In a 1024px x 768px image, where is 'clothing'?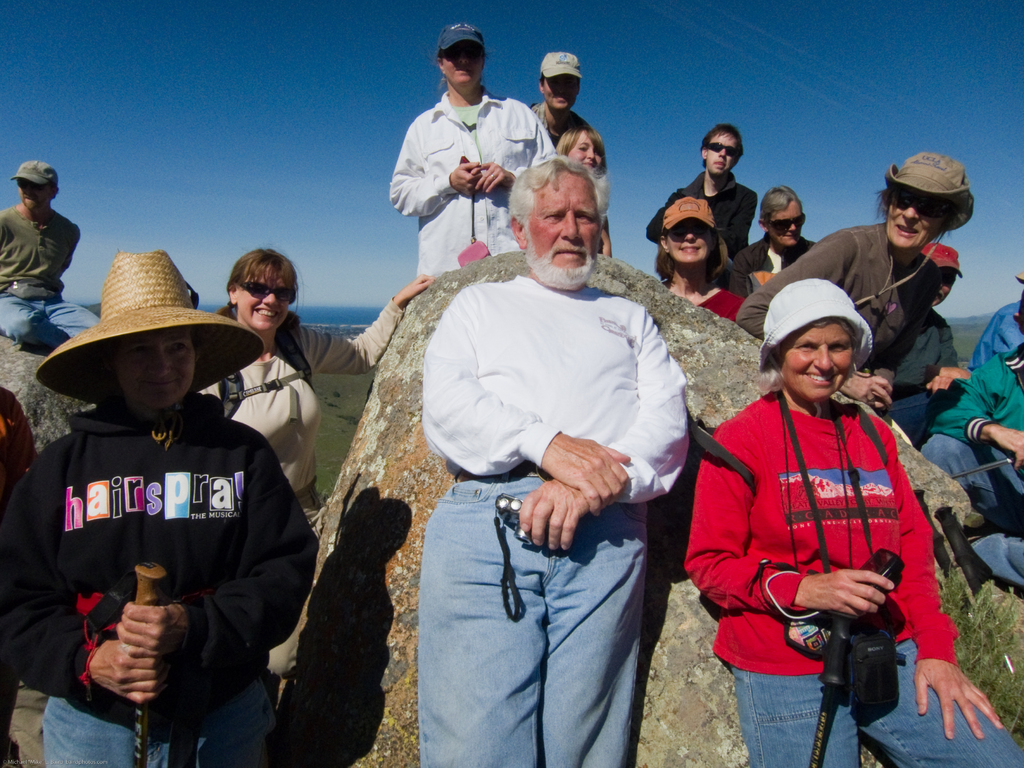
883 311 966 458.
